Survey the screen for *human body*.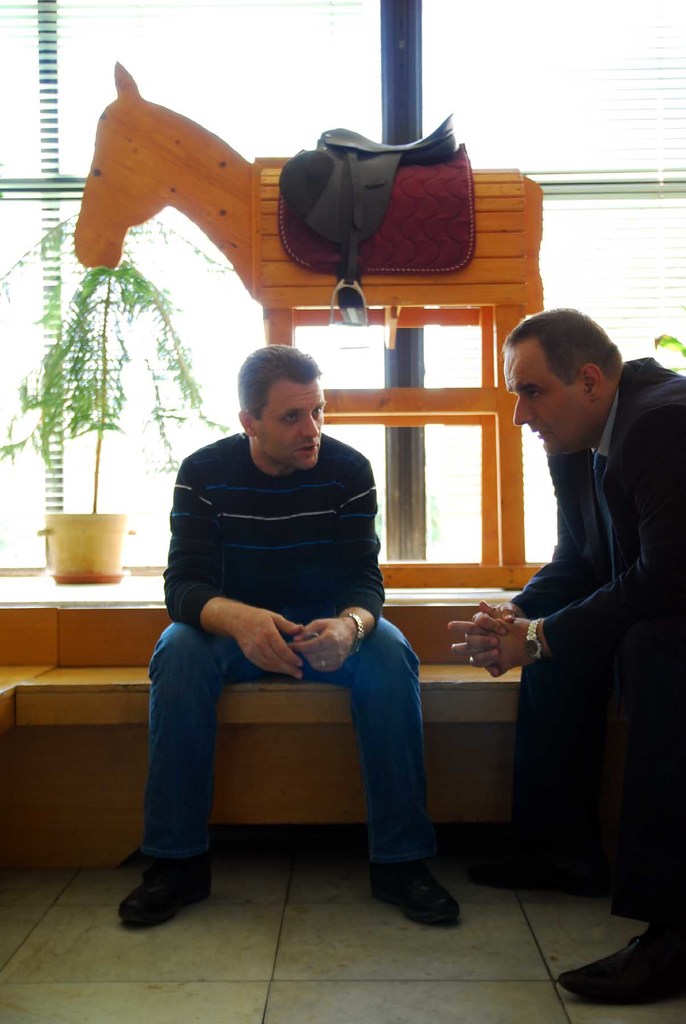
Survey found: locate(159, 388, 405, 878).
